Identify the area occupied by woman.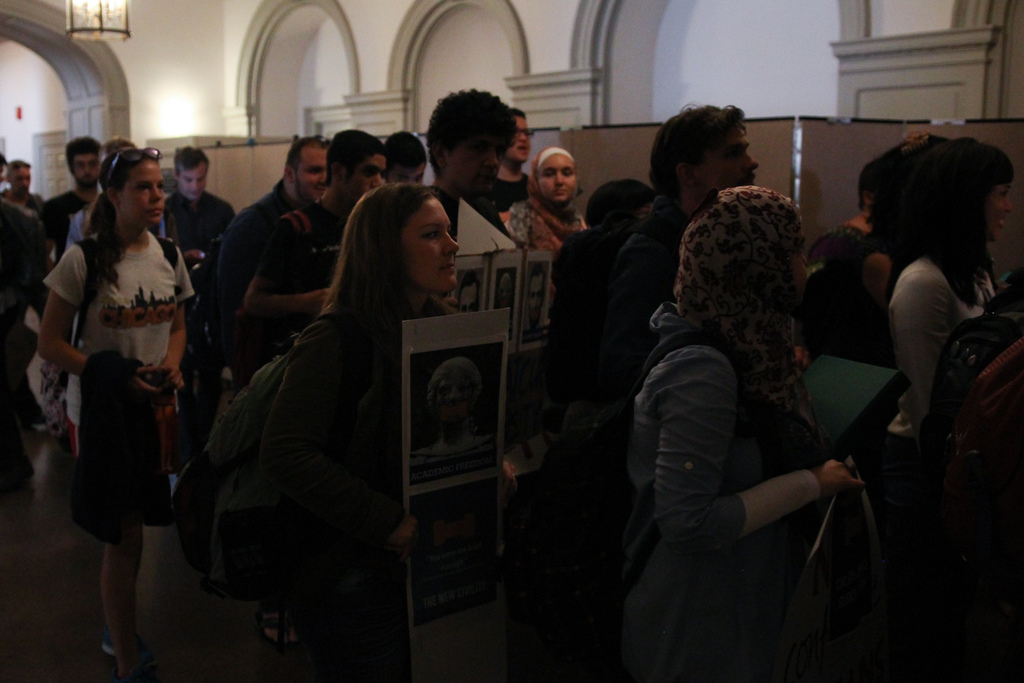
Area: (880, 133, 1023, 448).
